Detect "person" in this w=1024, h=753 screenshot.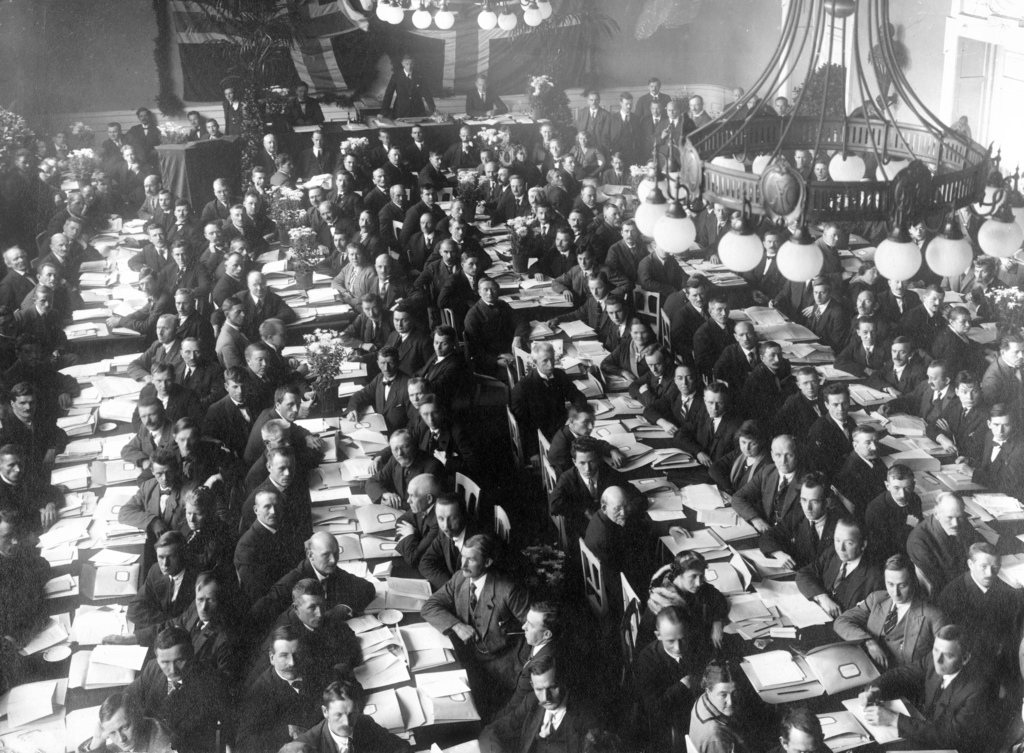
Detection: pyautogui.locateOnScreen(211, 79, 254, 138).
